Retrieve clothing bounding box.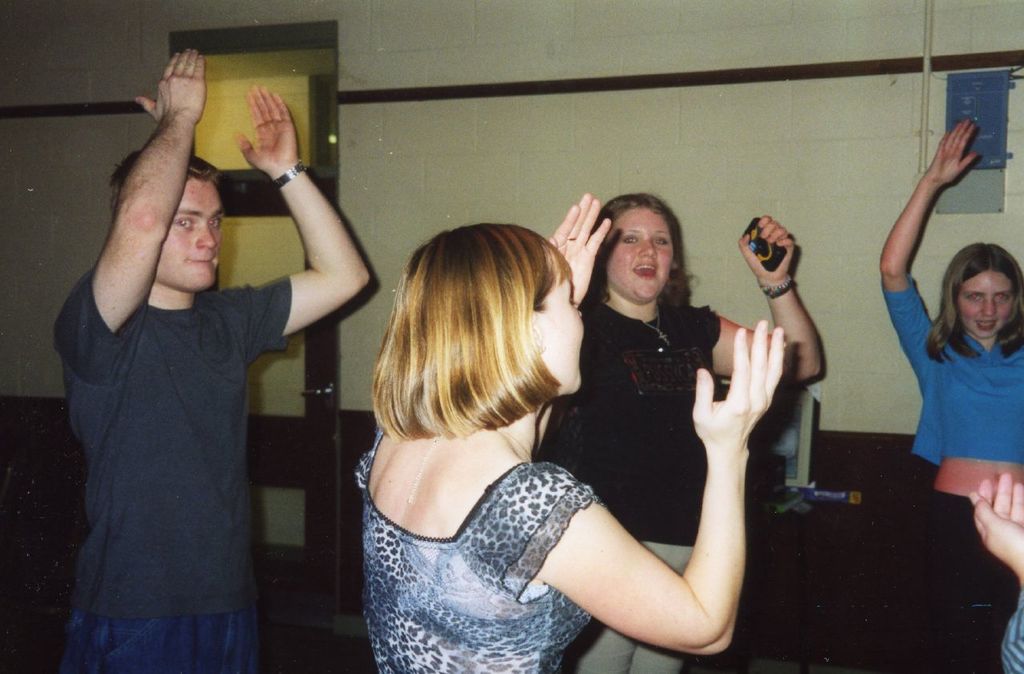
Bounding box: select_region(51, 269, 290, 673).
